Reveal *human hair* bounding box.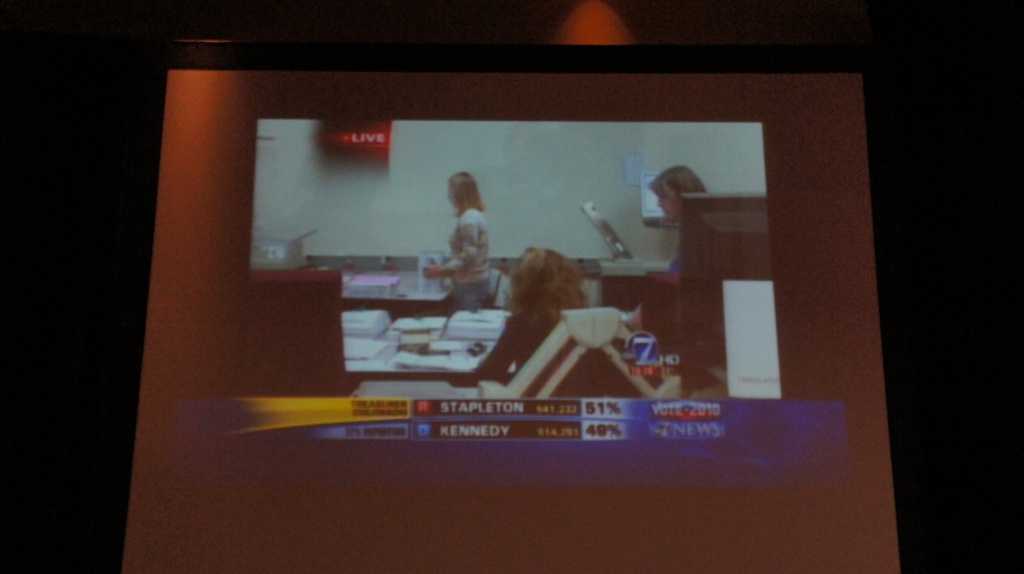
Revealed: (x1=646, y1=162, x2=707, y2=205).
